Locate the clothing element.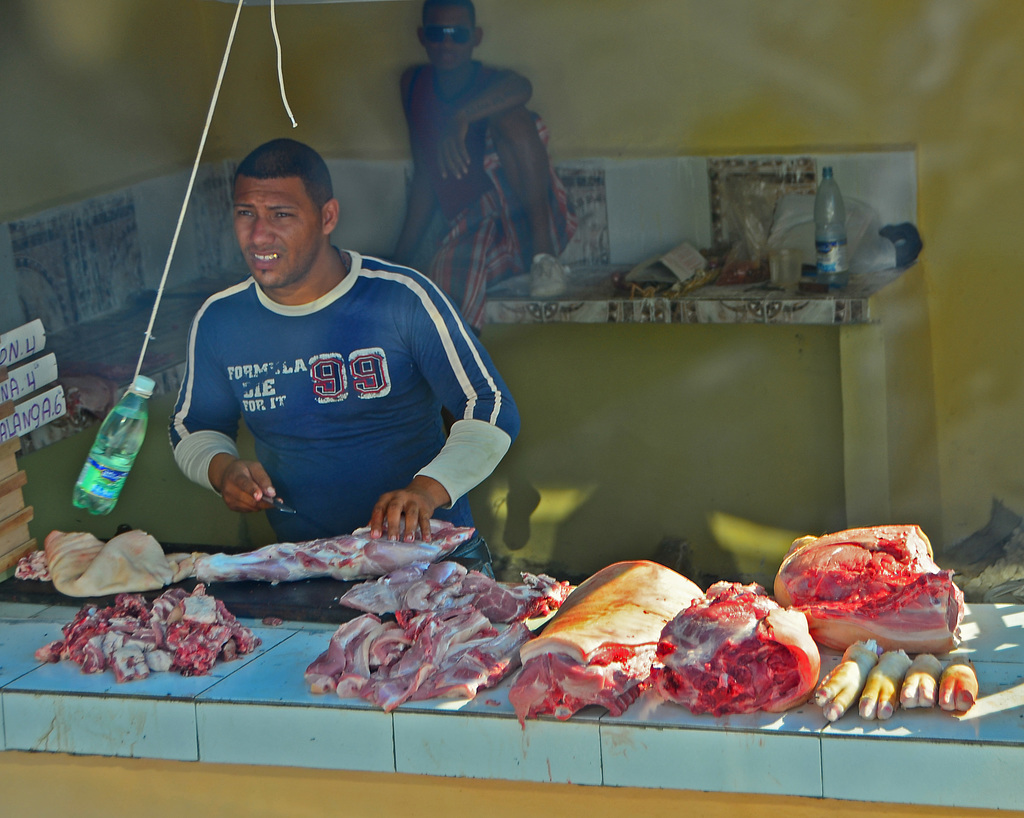
Element bbox: bbox=[147, 196, 515, 565].
